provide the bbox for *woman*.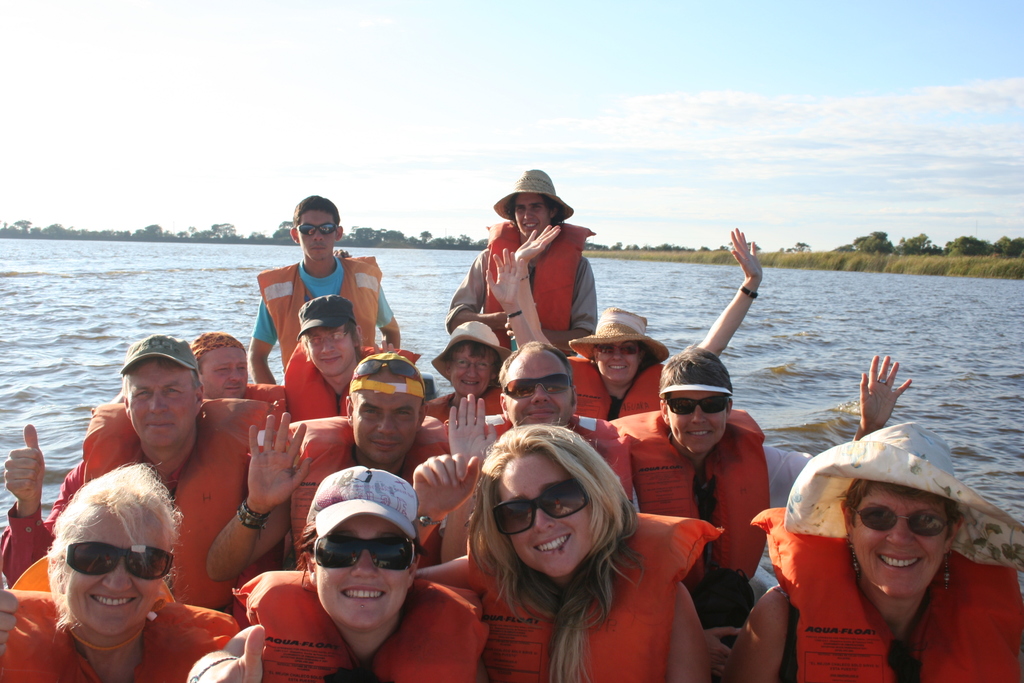
l=413, t=240, r=540, b=448.
